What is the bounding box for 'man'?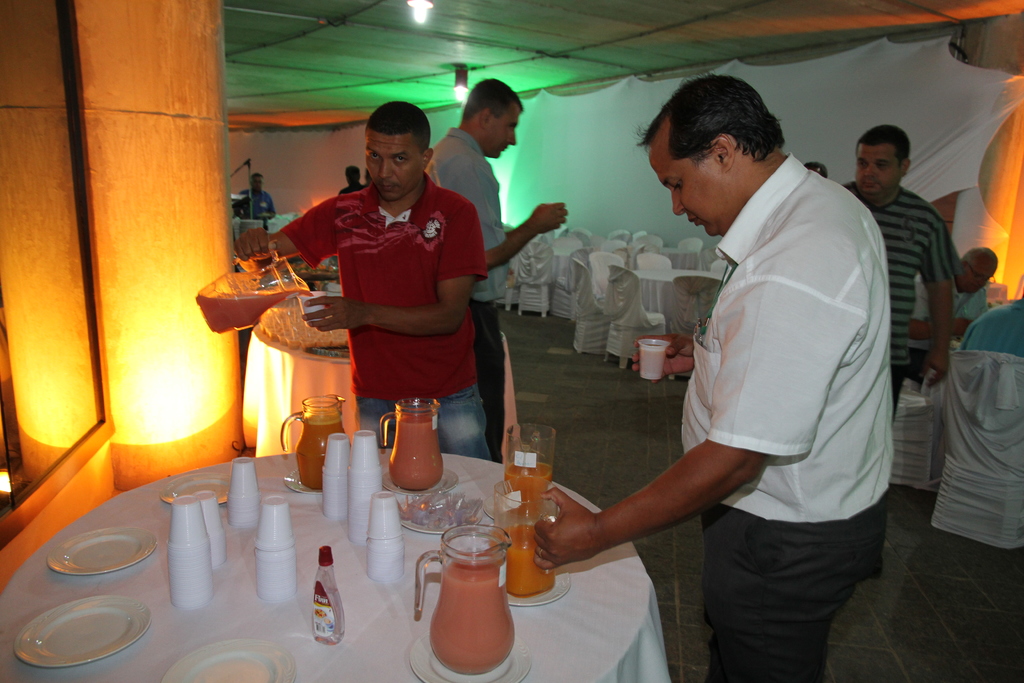
(x1=235, y1=103, x2=493, y2=463).
